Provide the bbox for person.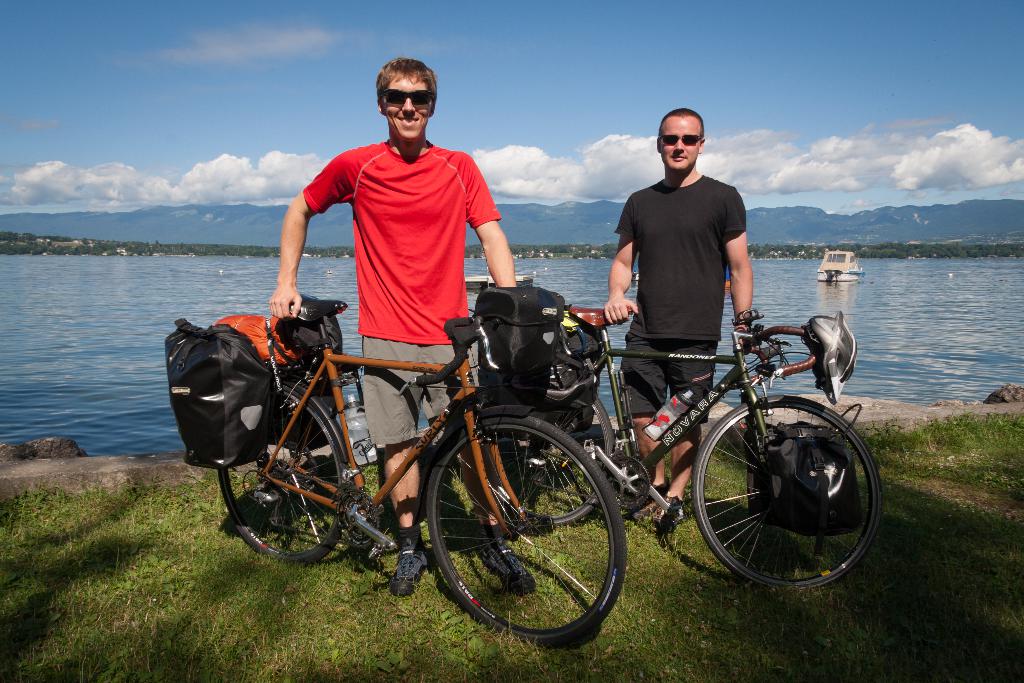
[601,108,753,525].
